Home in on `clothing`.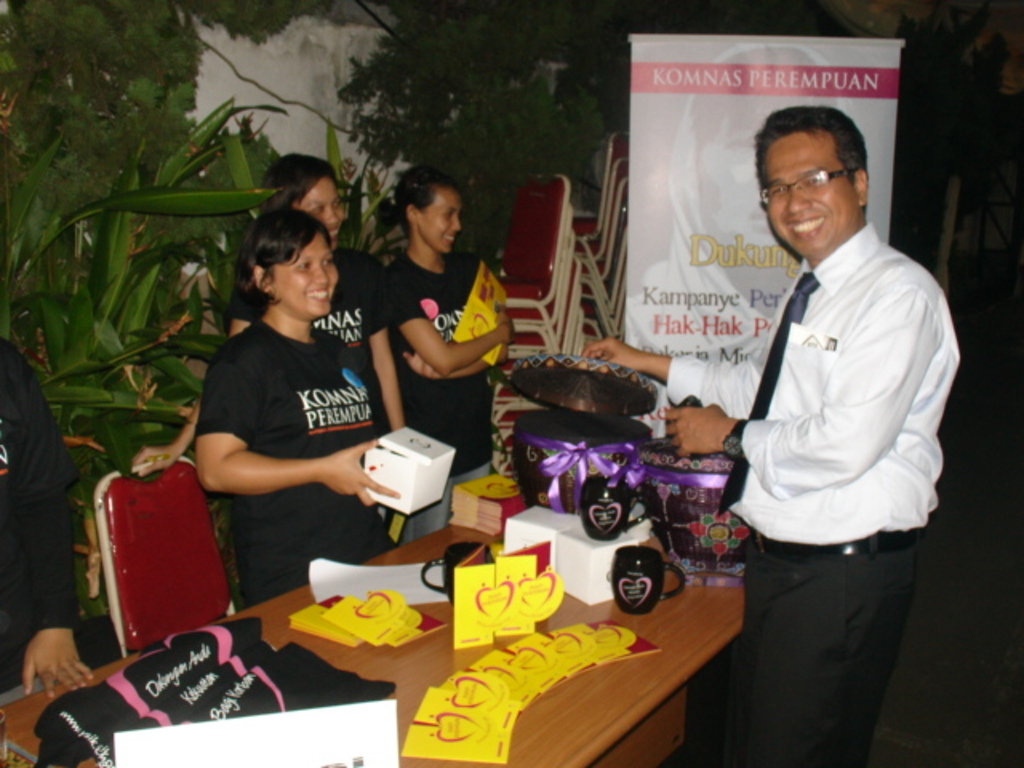
Homed in at [0, 342, 75, 710].
